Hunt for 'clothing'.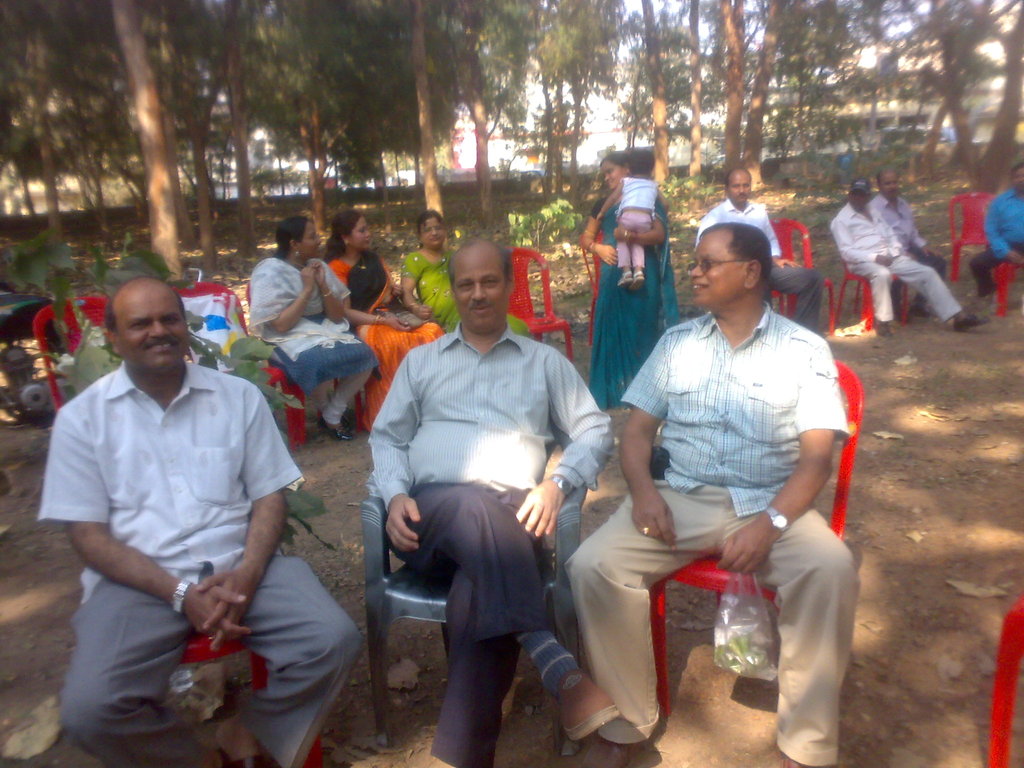
Hunted down at locate(401, 247, 531, 336).
